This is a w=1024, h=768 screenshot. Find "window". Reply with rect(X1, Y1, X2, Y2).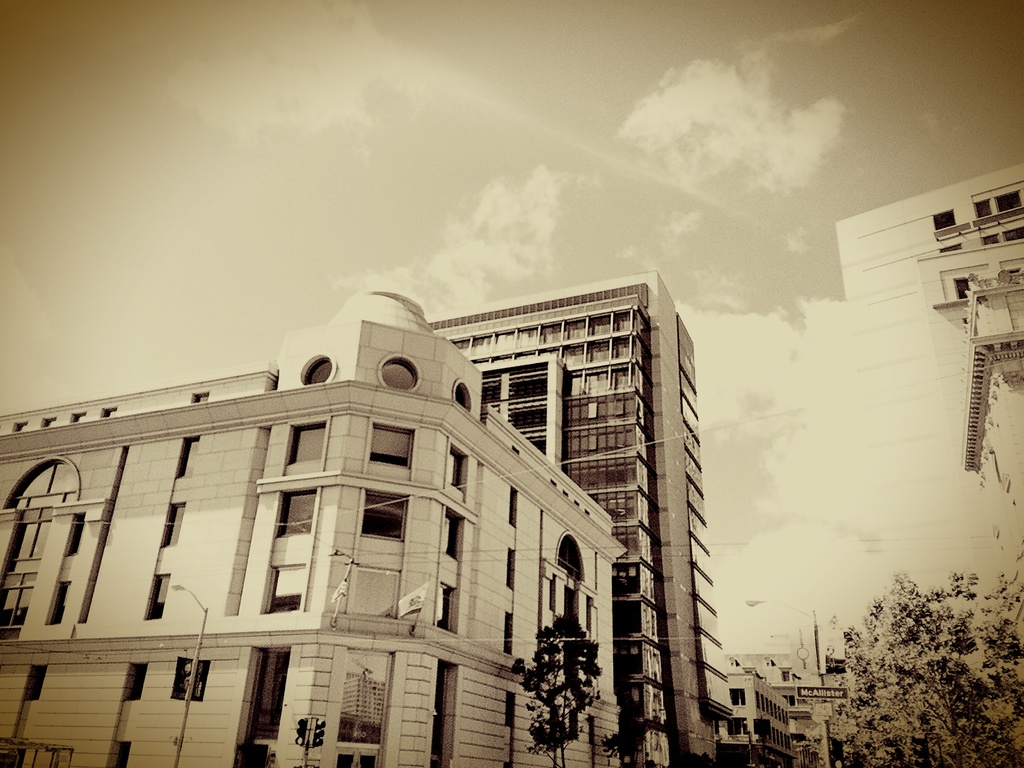
rect(39, 584, 71, 625).
